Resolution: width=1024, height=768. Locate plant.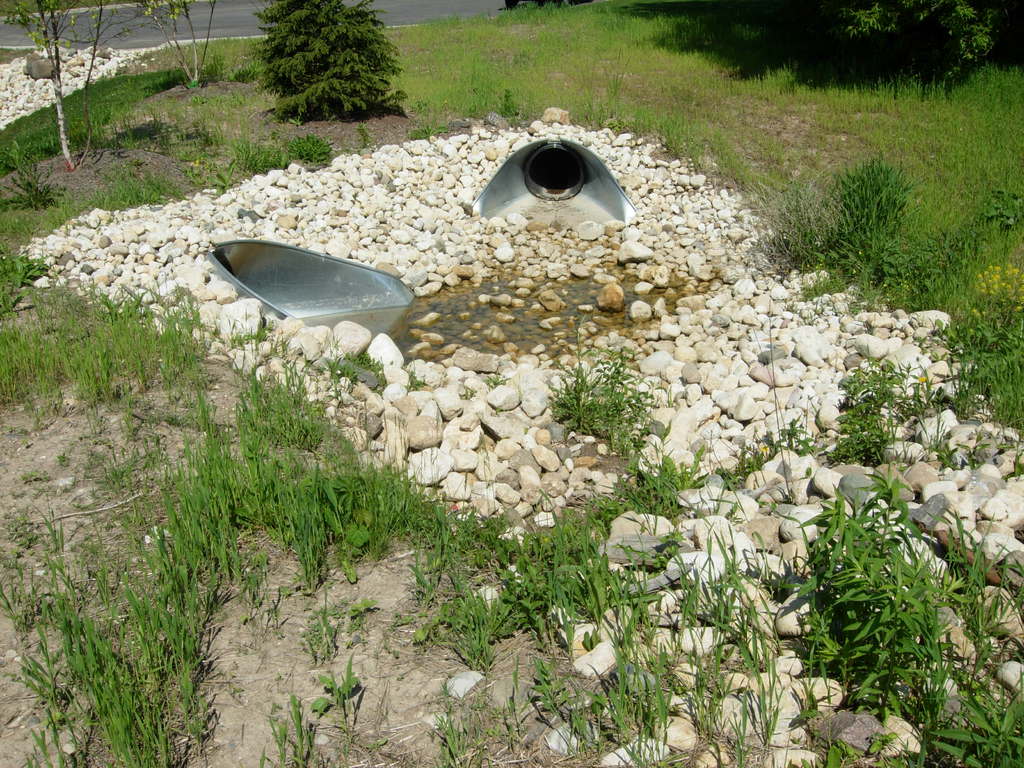
5,205,45,247.
